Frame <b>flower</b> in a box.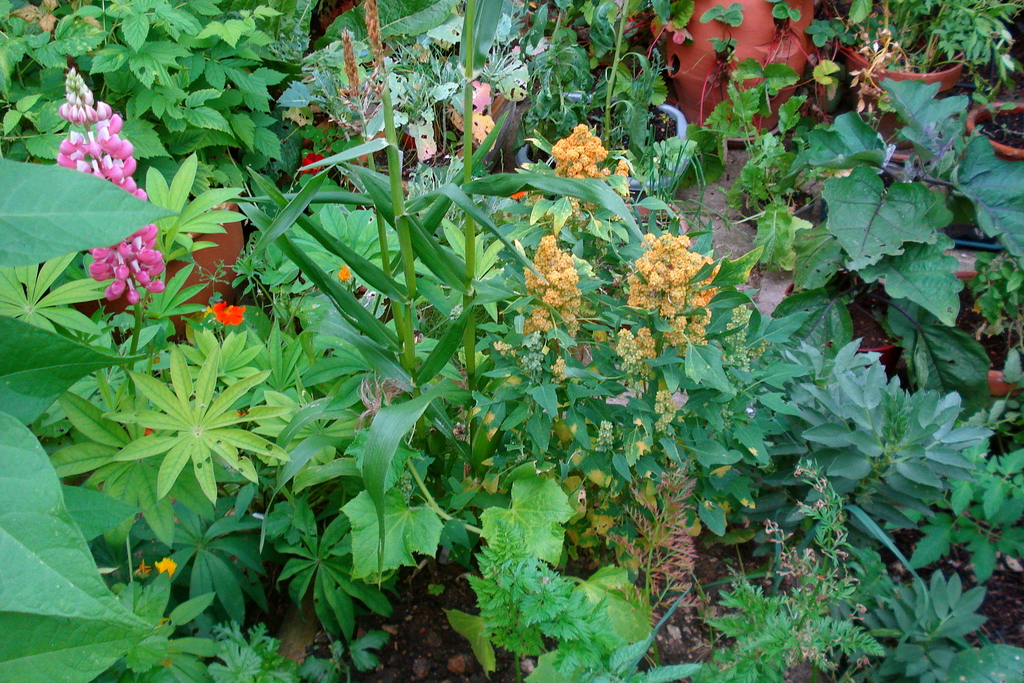
[x1=335, y1=262, x2=353, y2=283].
